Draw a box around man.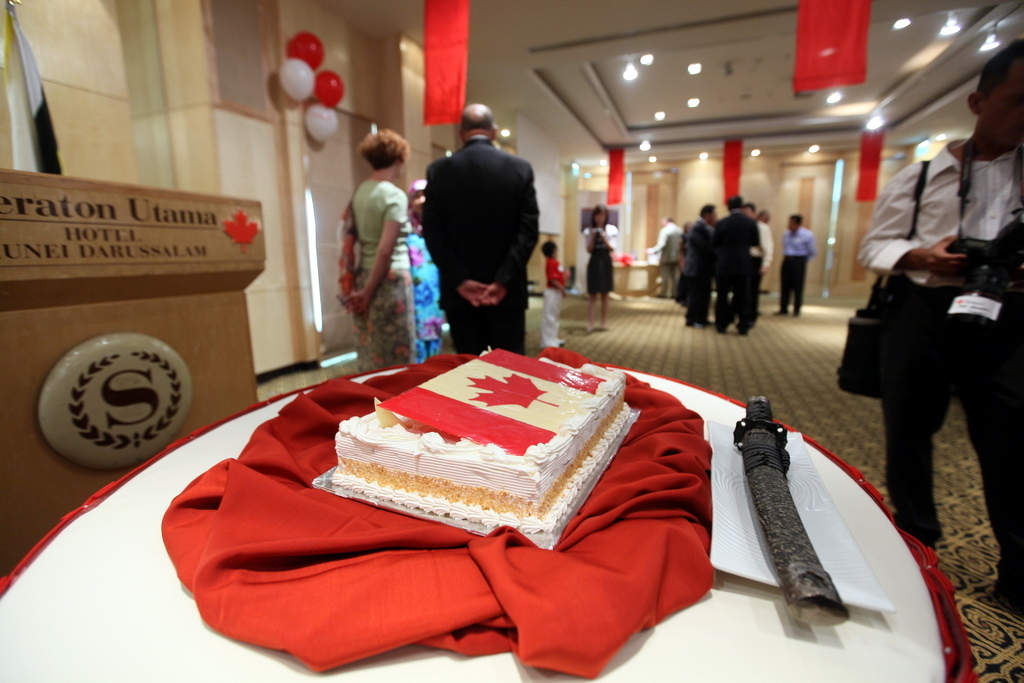
BBox(644, 216, 683, 303).
